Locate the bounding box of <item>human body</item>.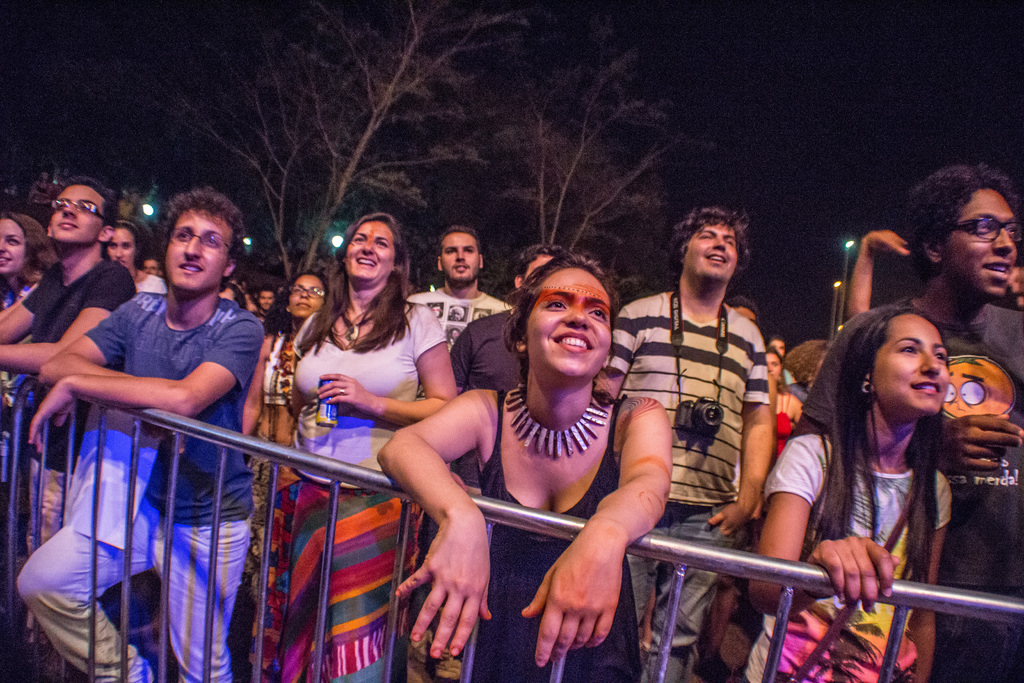
Bounding box: detection(771, 389, 801, 462).
